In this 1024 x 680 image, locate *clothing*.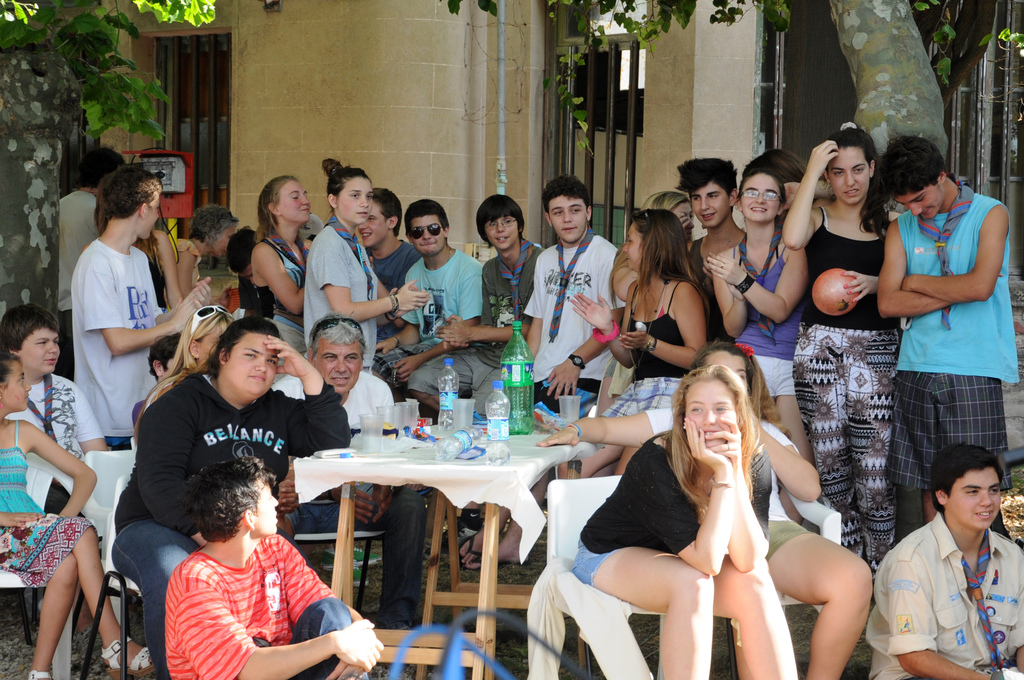
Bounding box: rect(861, 506, 1023, 677).
